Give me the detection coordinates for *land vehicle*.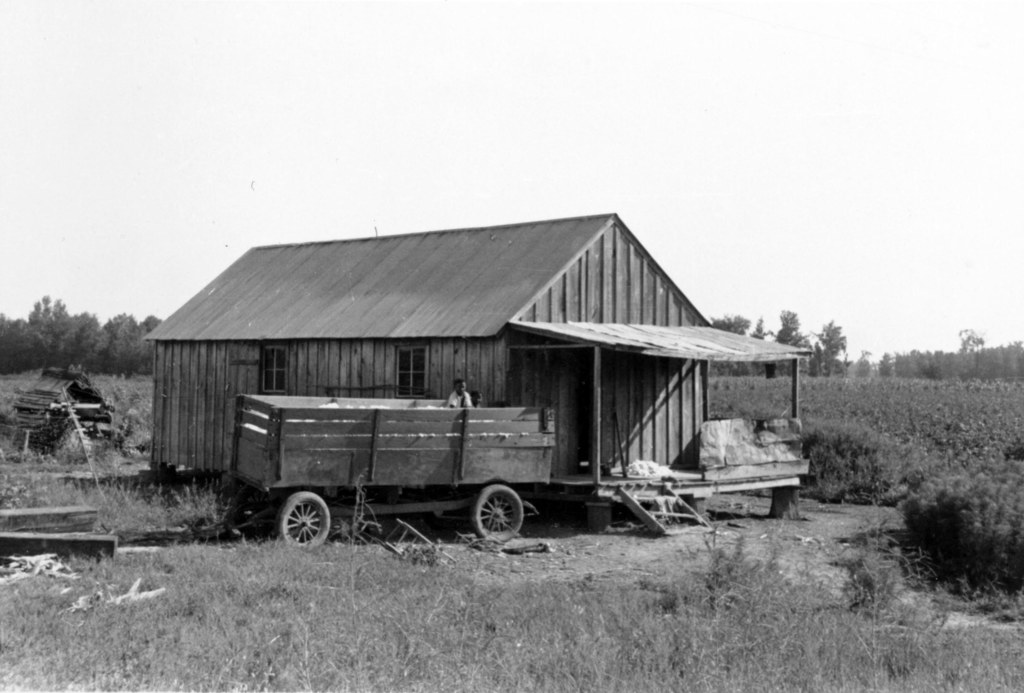
detection(230, 392, 557, 544).
